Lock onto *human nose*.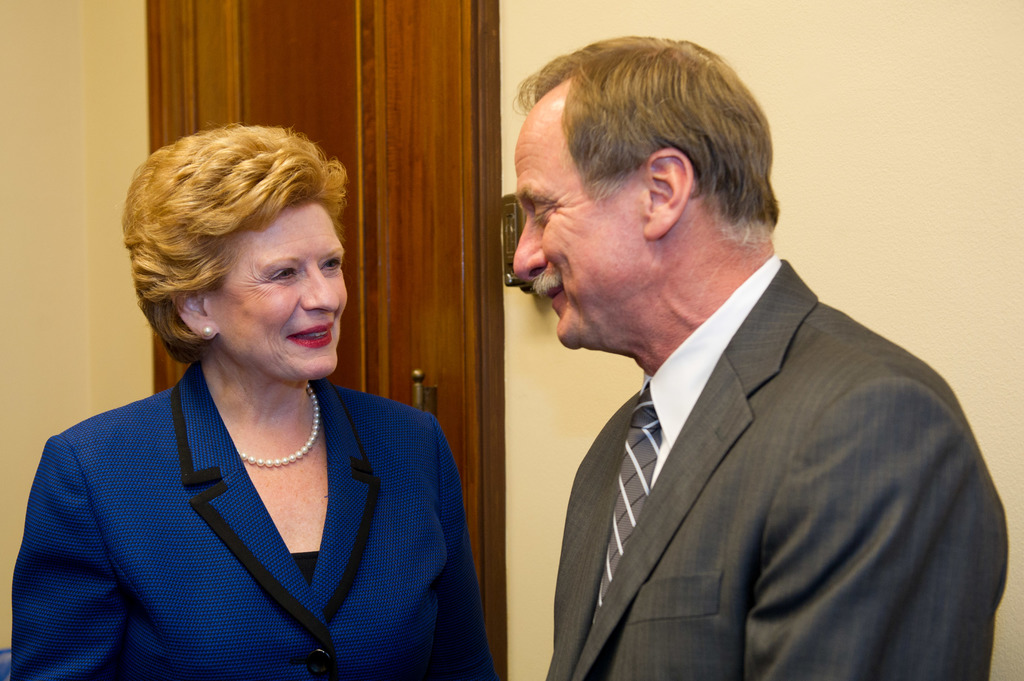
Locked: bbox=(510, 212, 548, 286).
